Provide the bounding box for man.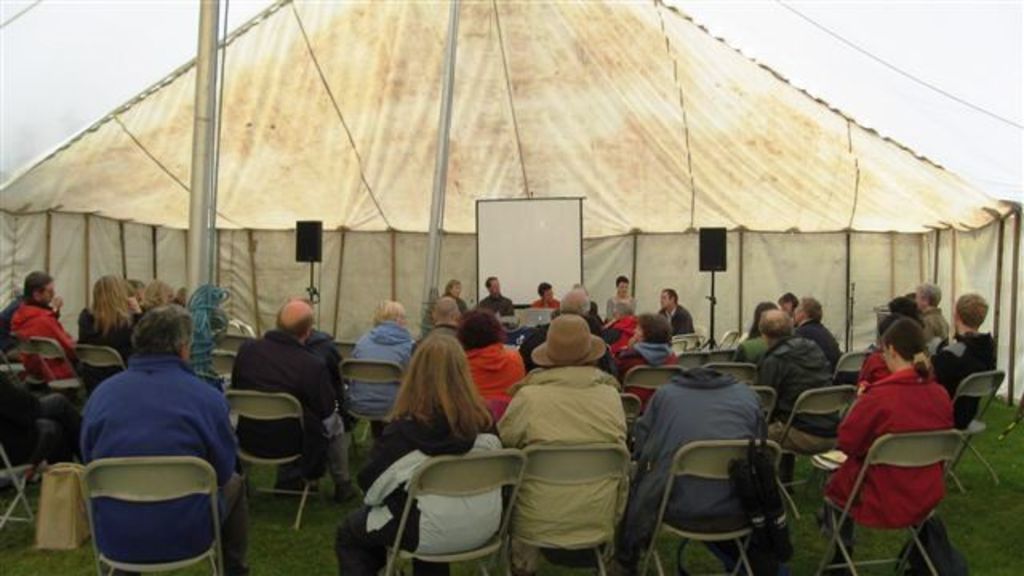
(62, 301, 245, 575).
